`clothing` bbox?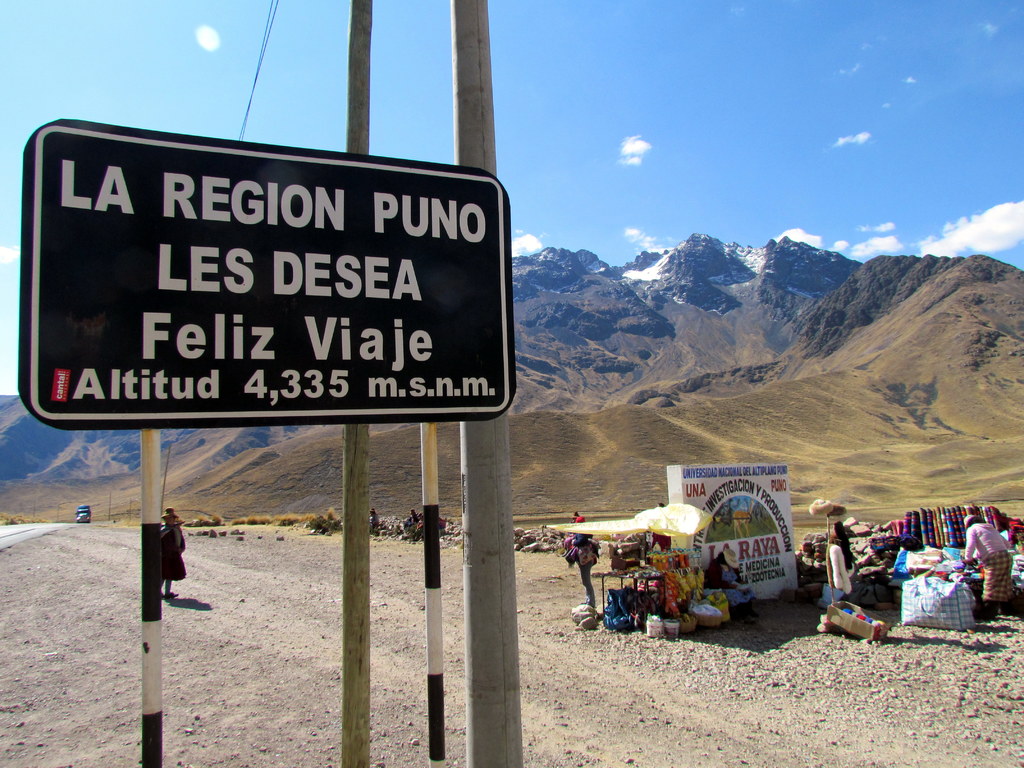
select_region(964, 518, 1012, 603)
